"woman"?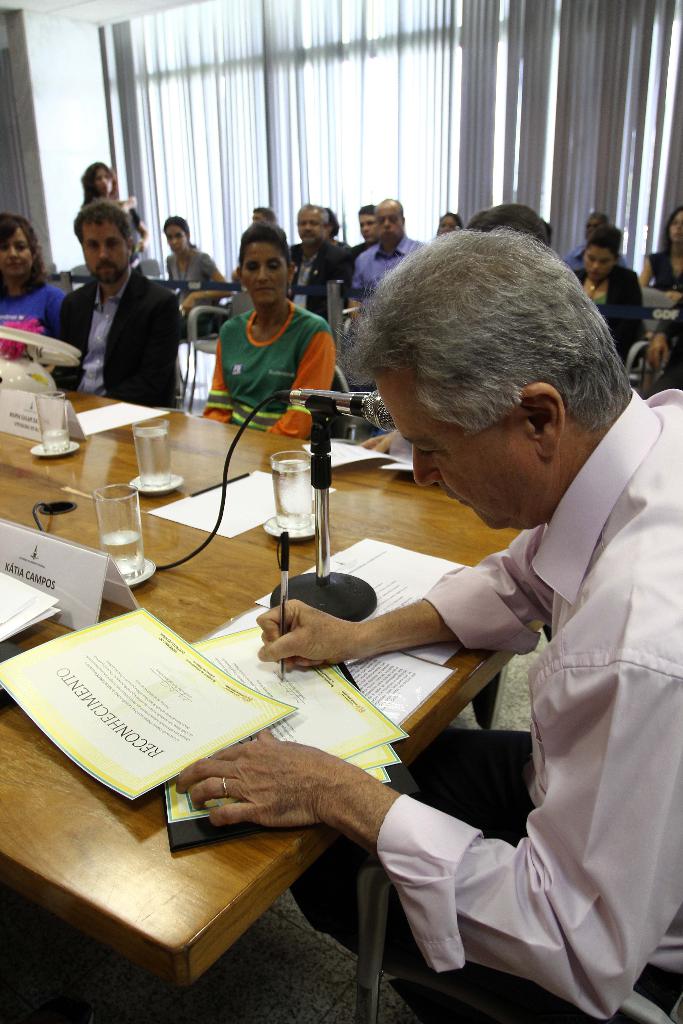
box=[77, 159, 149, 246]
